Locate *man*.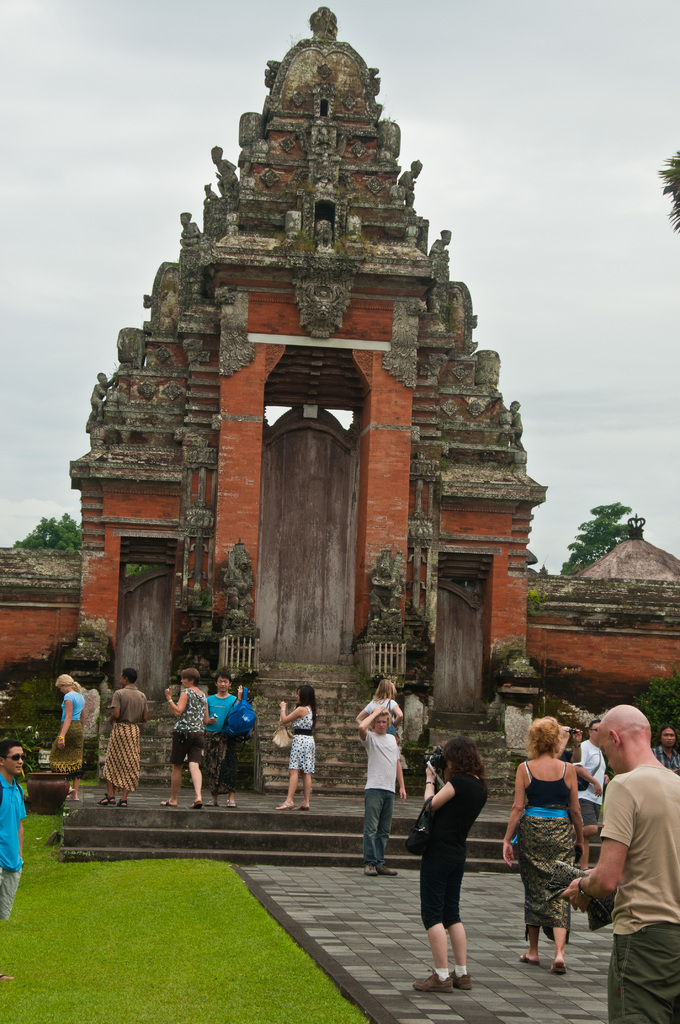
Bounding box: [569, 707, 679, 1023].
